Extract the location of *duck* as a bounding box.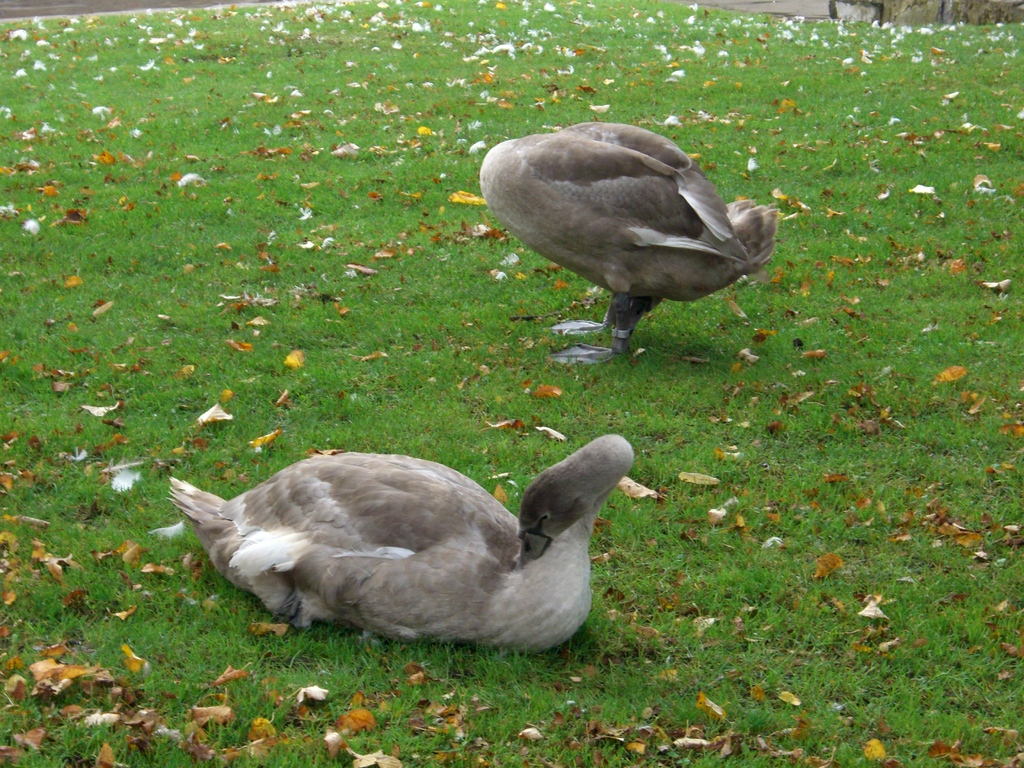
<bbox>160, 413, 663, 653</bbox>.
